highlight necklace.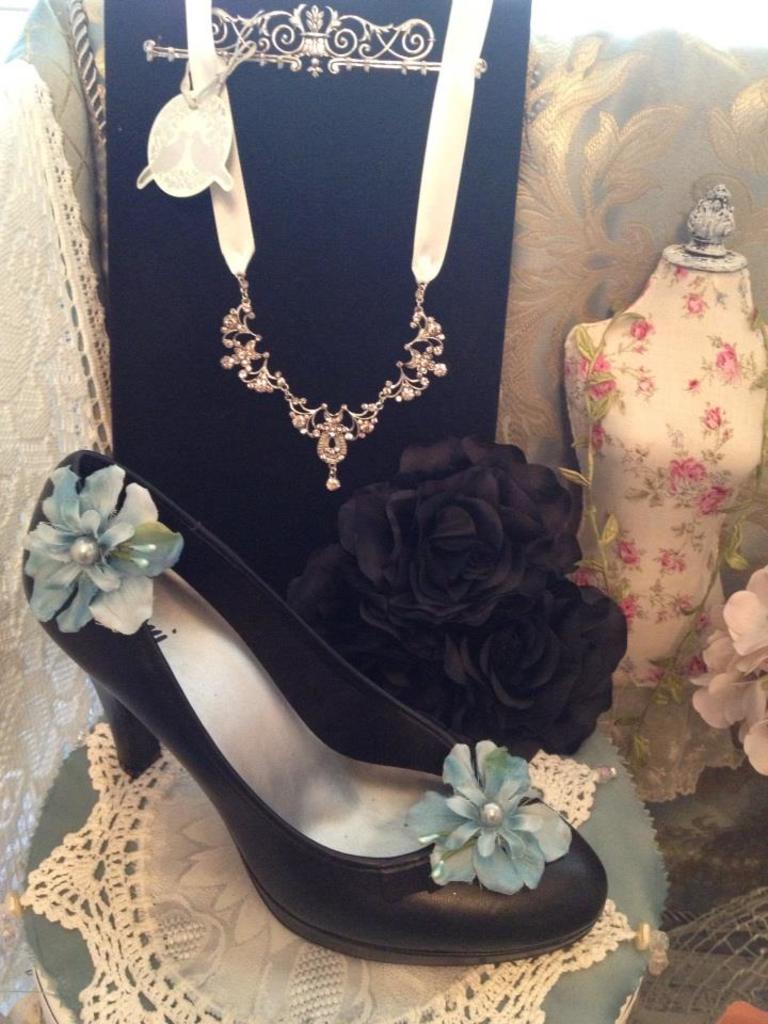
Highlighted region: box=[166, 55, 481, 553].
